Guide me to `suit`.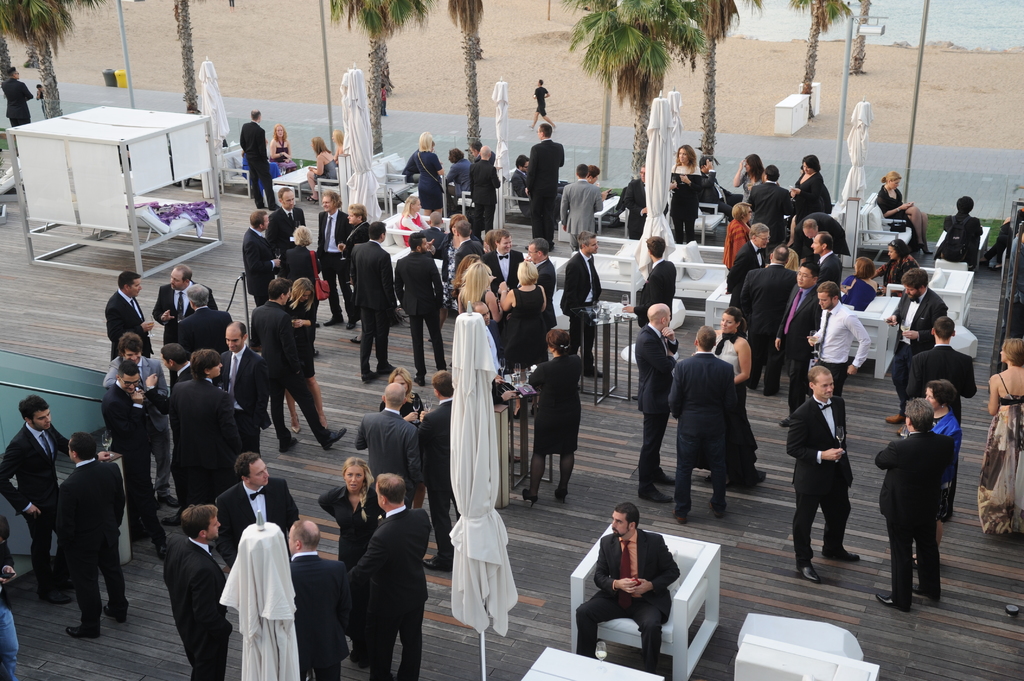
Guidance: (576, 524, 680, 675).
